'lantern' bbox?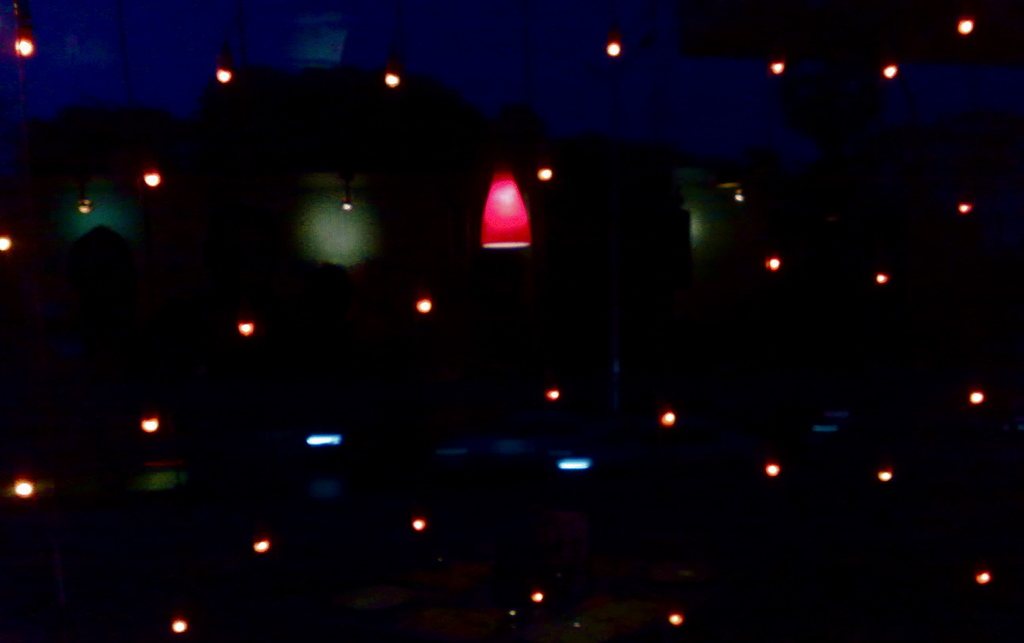
bbox=(875, 272, 892, 287)
